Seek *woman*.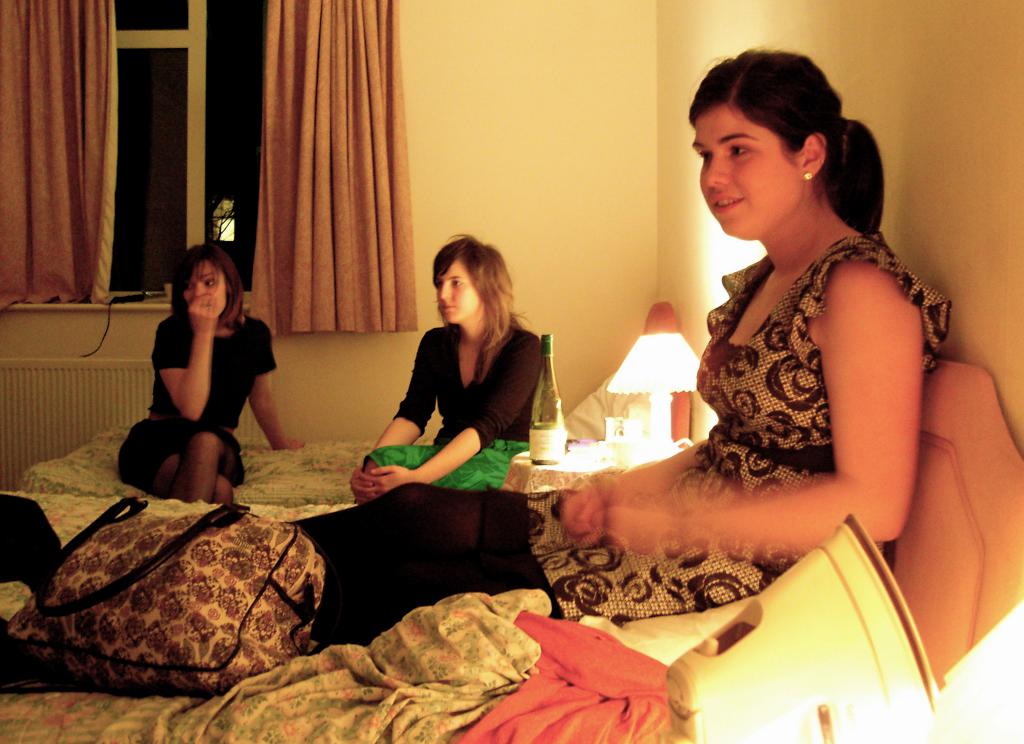
locate(346, 232, 543, 500).
